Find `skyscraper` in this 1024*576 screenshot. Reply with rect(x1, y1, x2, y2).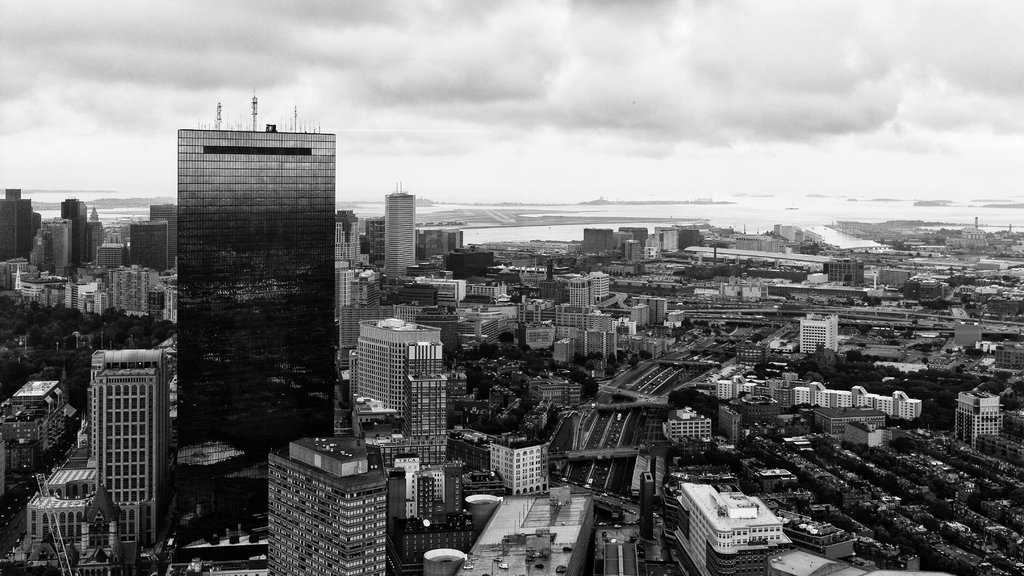
rect(625, 233, 639, 259).
